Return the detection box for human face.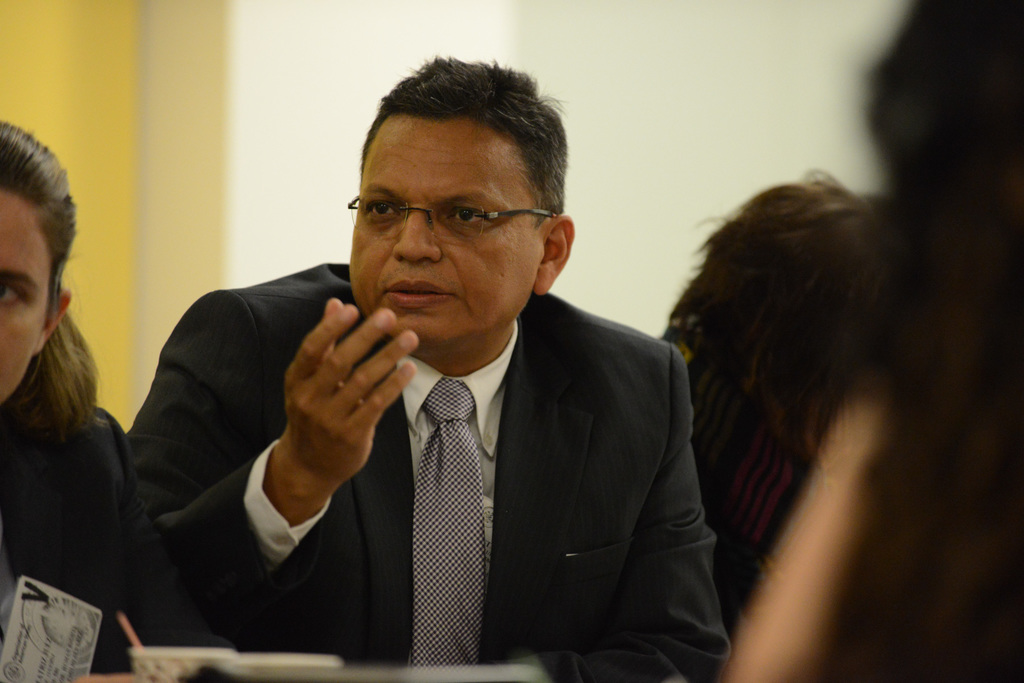
(x1=0, y1=190, x2=49, y2=400).
